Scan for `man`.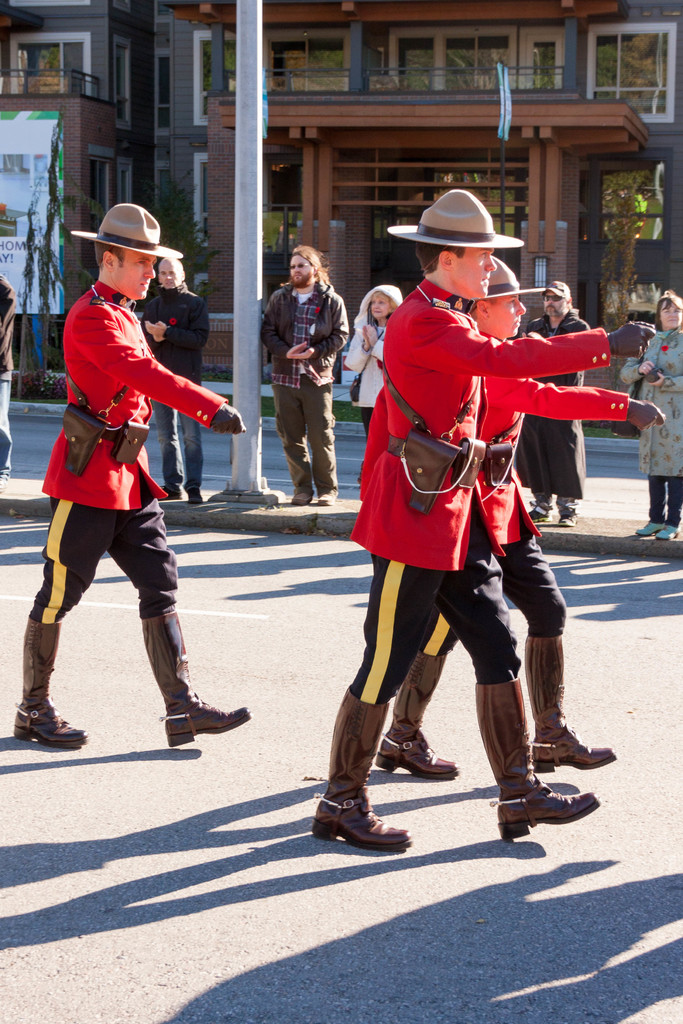
Scan result: [x1=263, y1=243, x2=347, y2=510].
